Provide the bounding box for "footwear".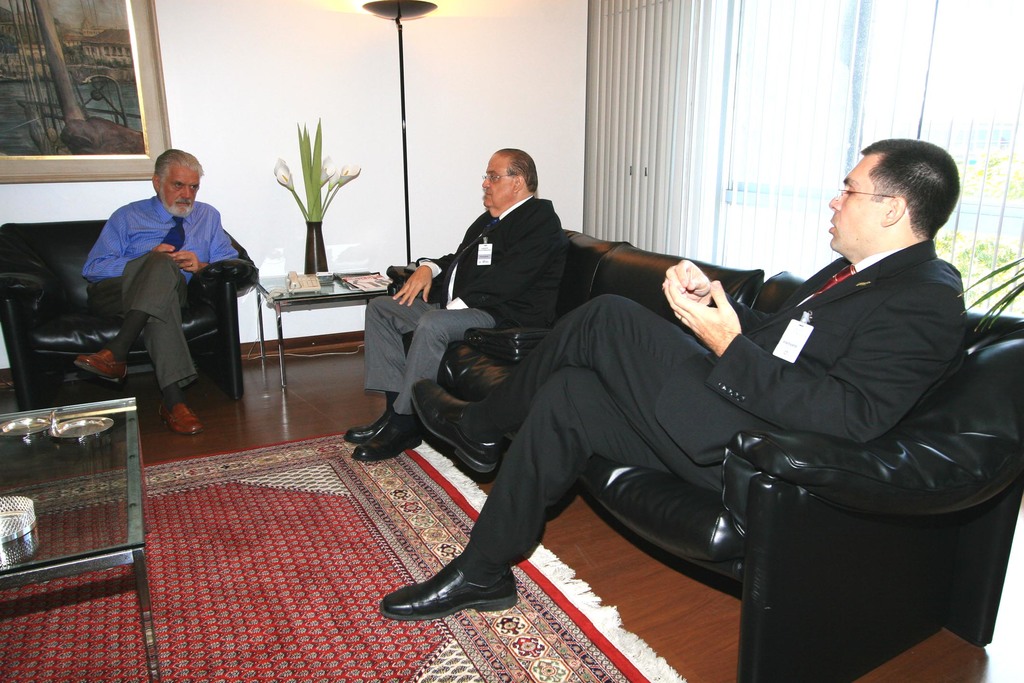
{"x1": 156, "y1": 399, "x2": 202, "y2": 438}.
